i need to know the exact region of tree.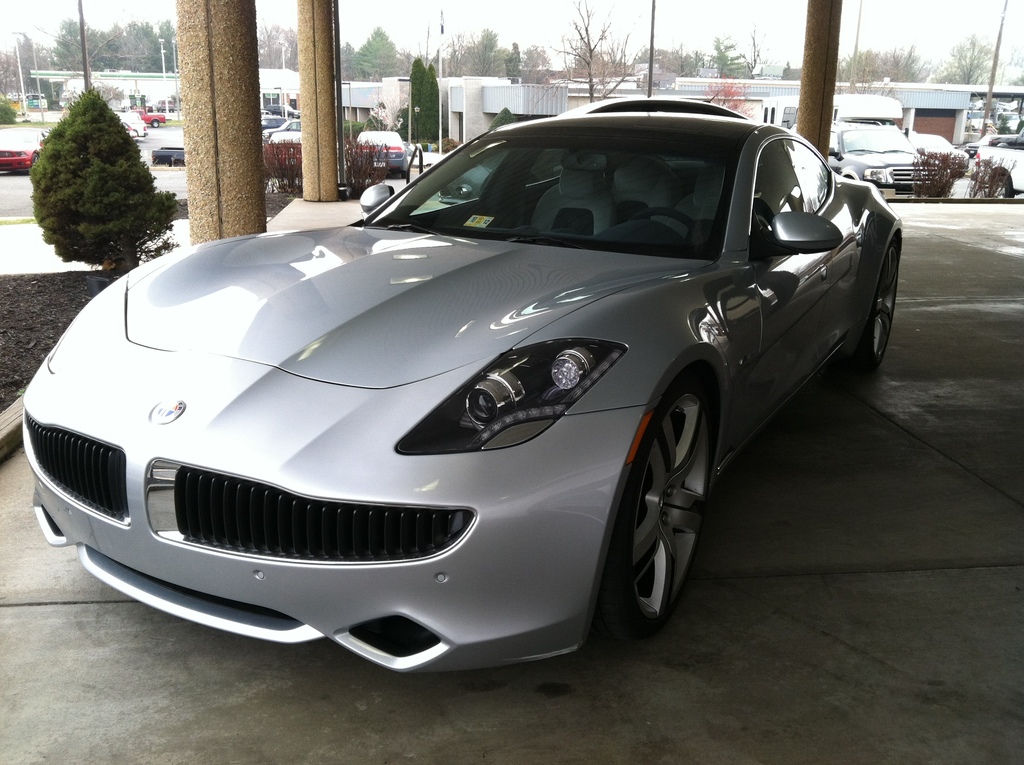
Region: select_region(943, 30, 1001, 90).
